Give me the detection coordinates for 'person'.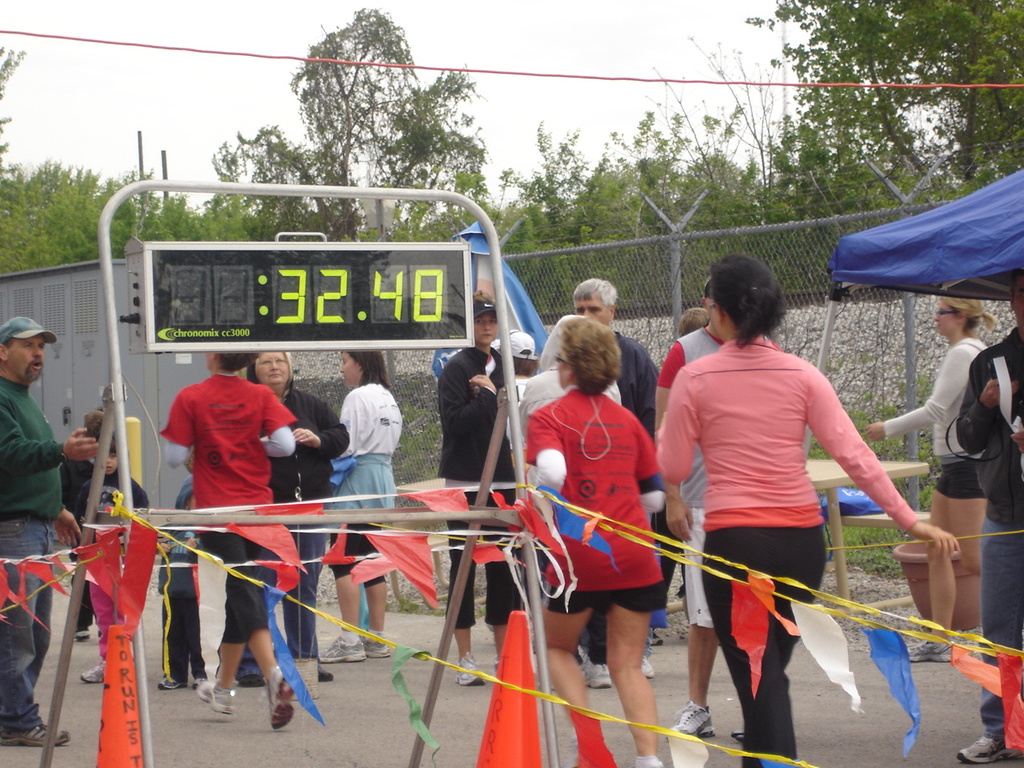
<region>246, 350, 351, 660</region>.
